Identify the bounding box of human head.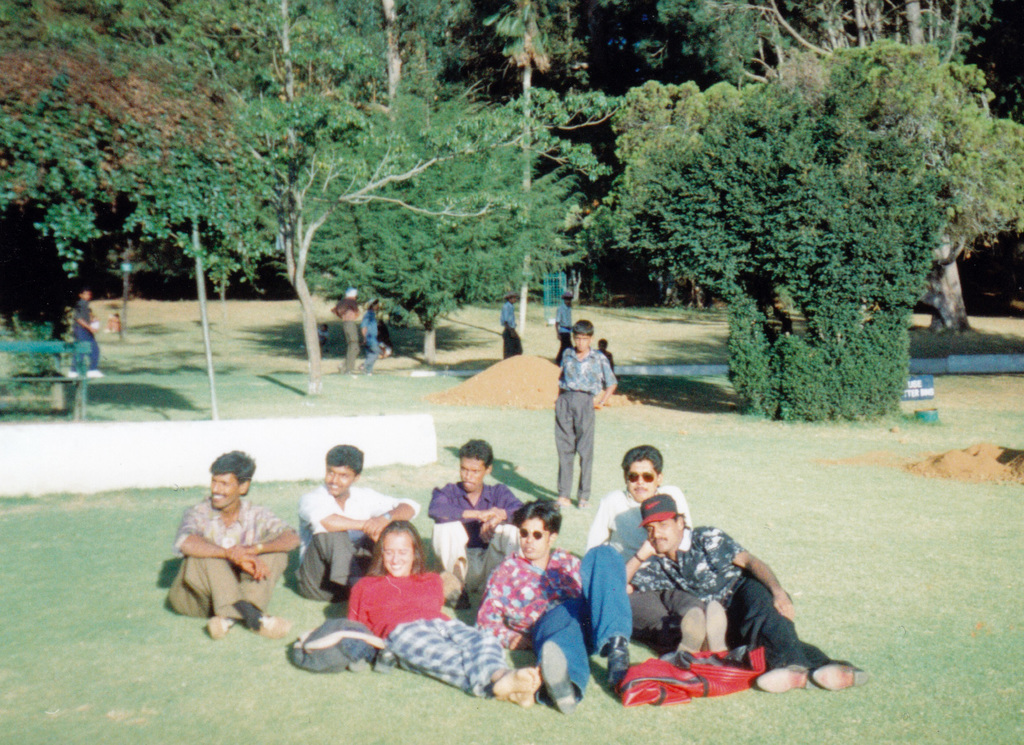
l=572, t=319, r=597, b=356.
